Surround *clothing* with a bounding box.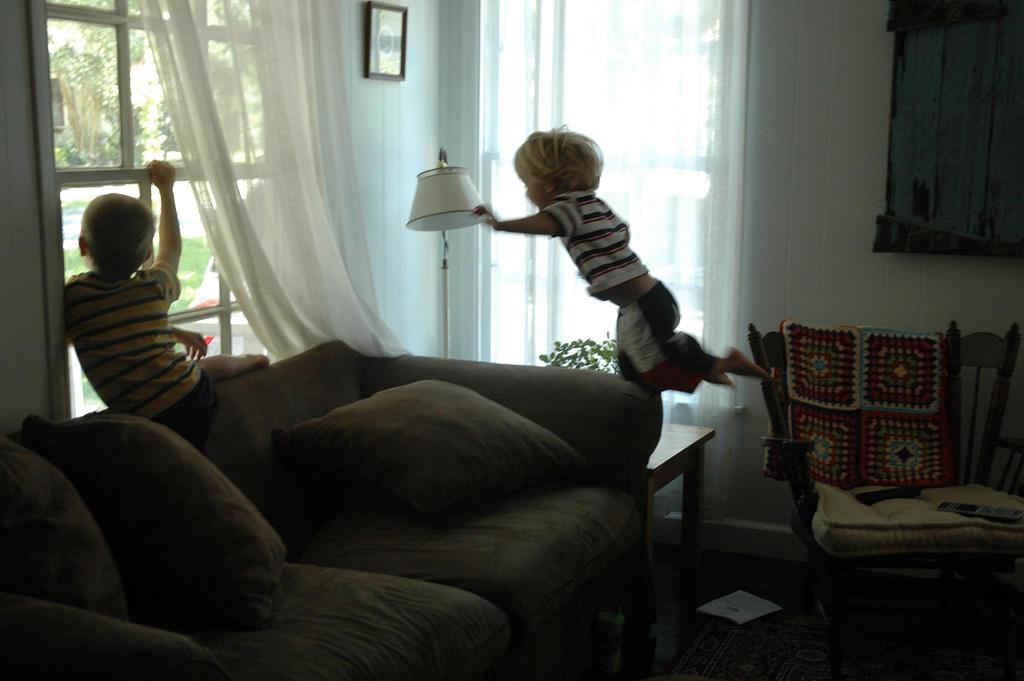
(left=539, top=191, right=719, bottom=395).
